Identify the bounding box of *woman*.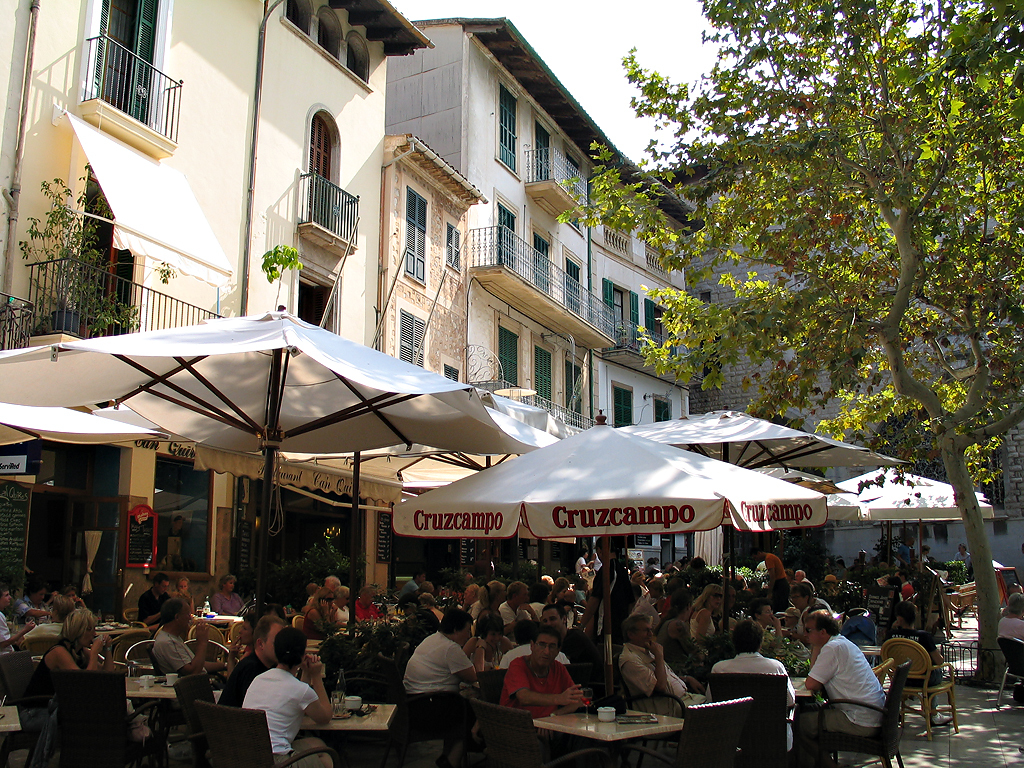
detection(210, 573, 246, 616).
